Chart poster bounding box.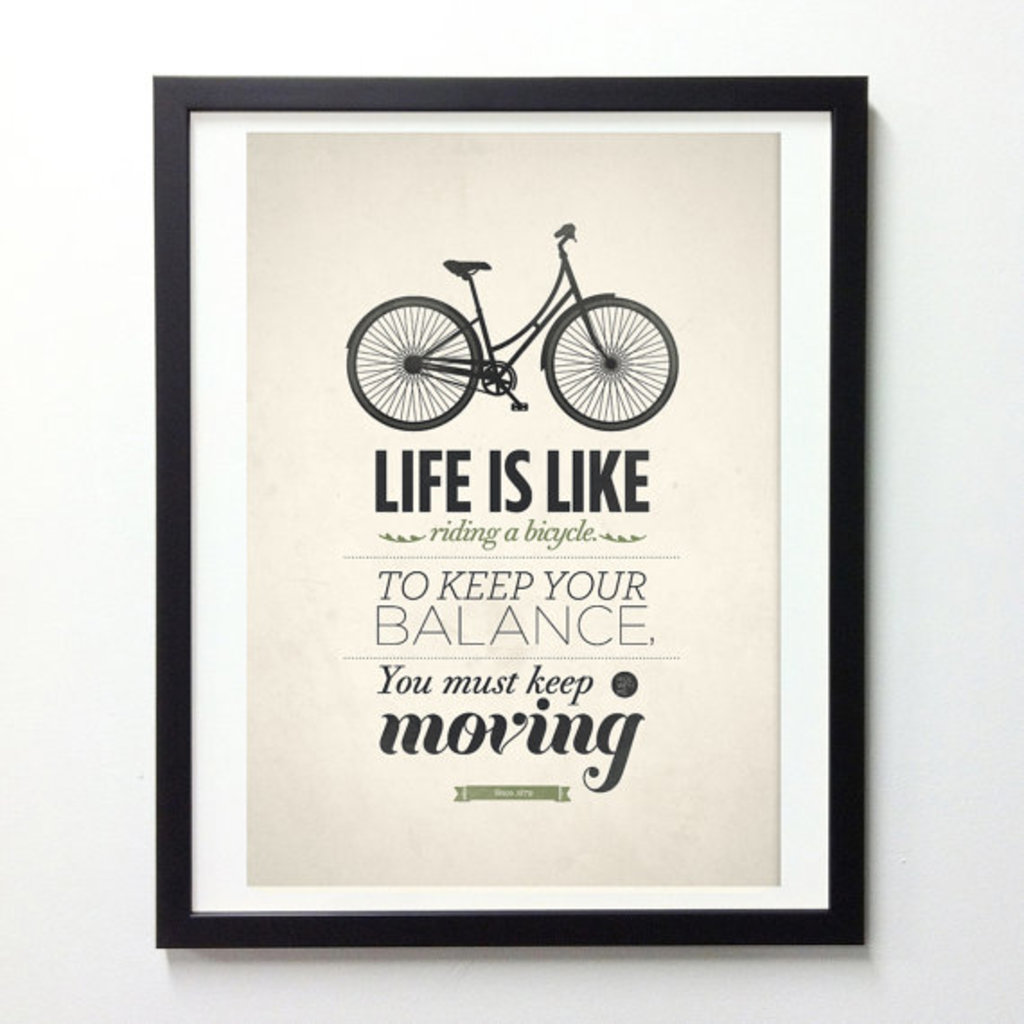
Charted: (239,131,780,880).
